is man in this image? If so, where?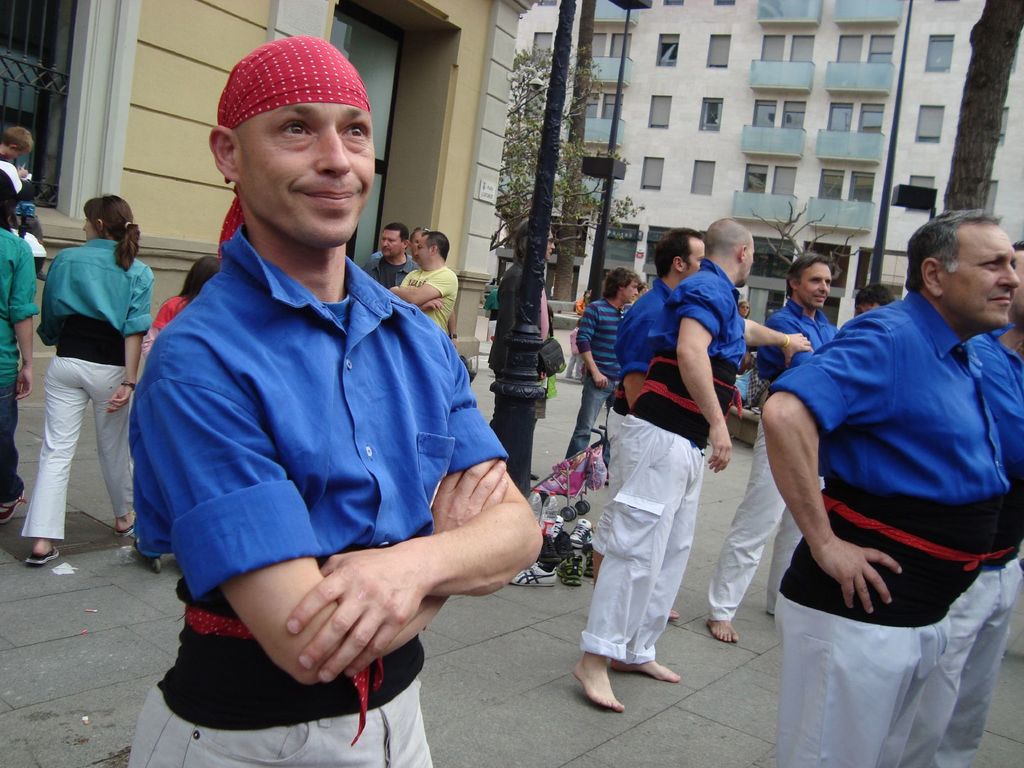
Yes, at {"left": 702, "top": 248, "right": 842, "bottom": 645}.
